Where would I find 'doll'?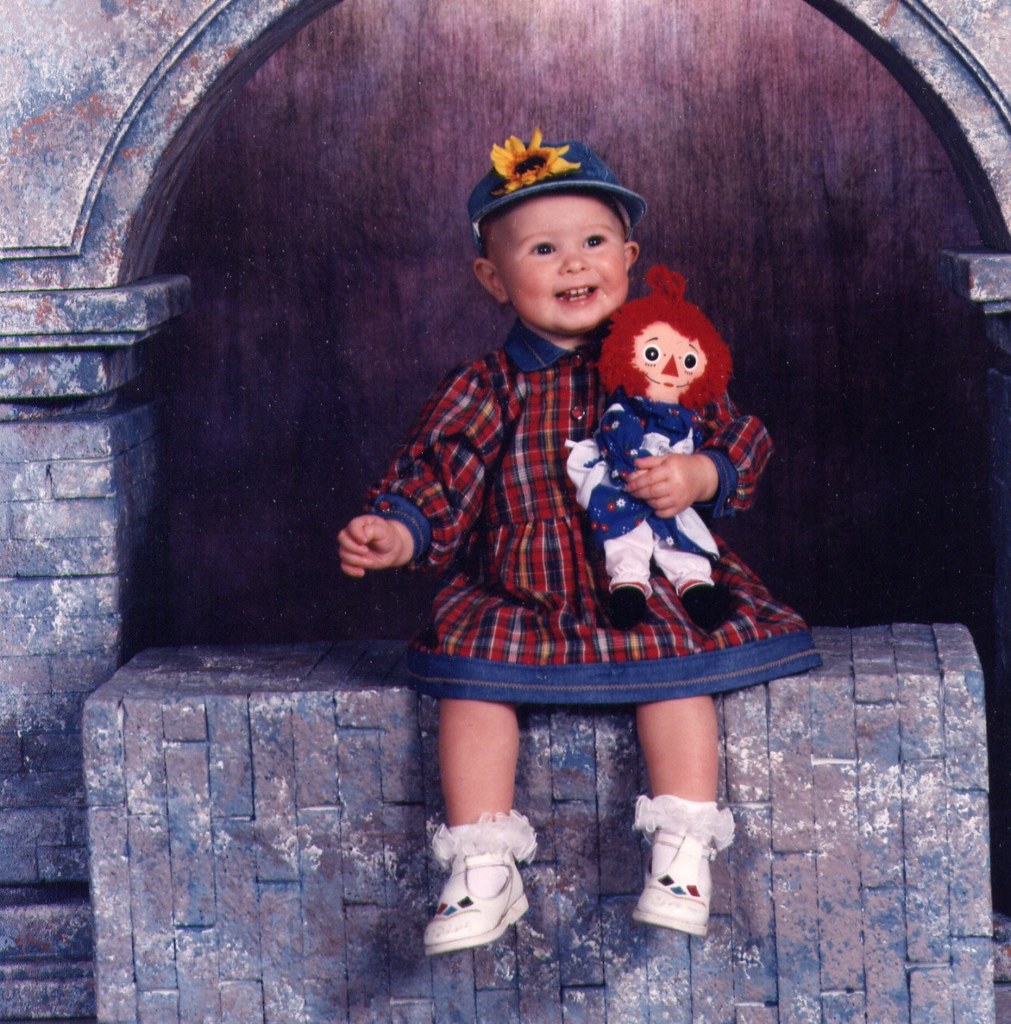
At 582, 271, 769, 636.
